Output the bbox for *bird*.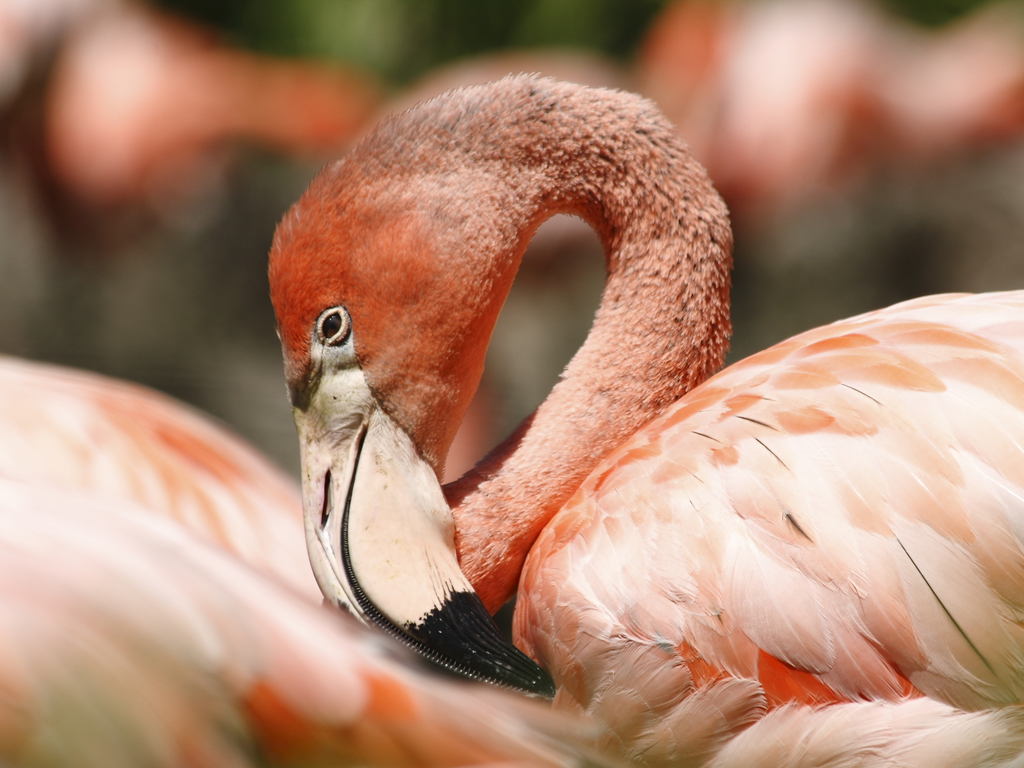
select_region(261, 71, 1023, 767).
